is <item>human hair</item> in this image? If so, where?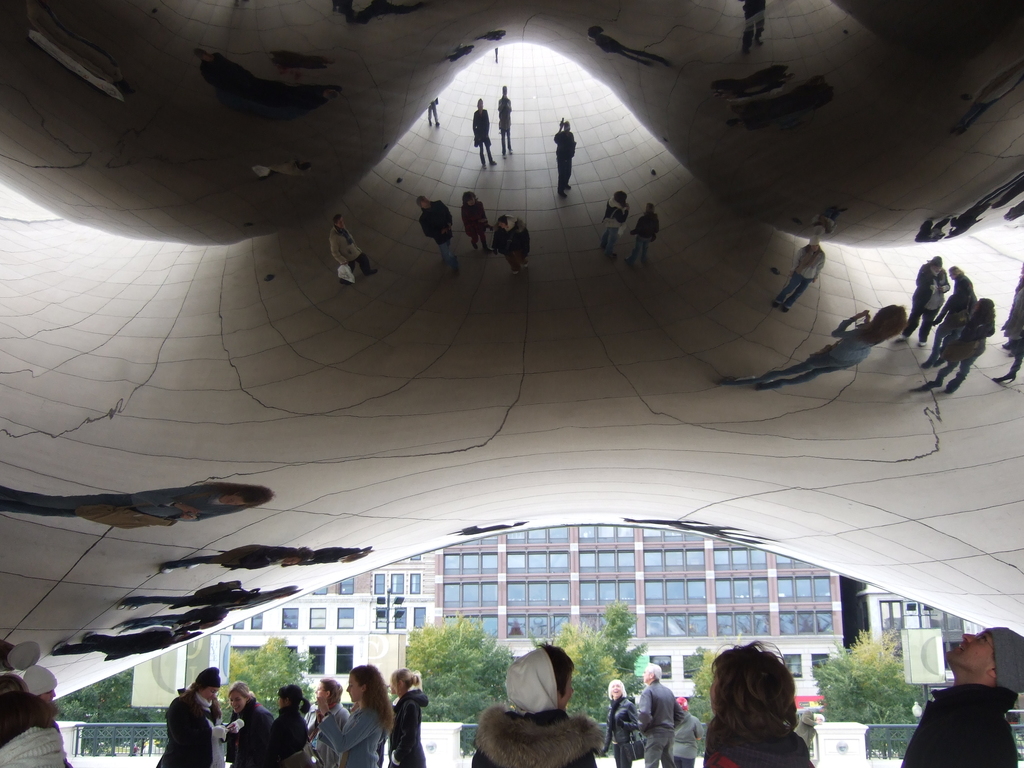
Yes, at (x1=276, y1=685, x2=310, y2=714).
